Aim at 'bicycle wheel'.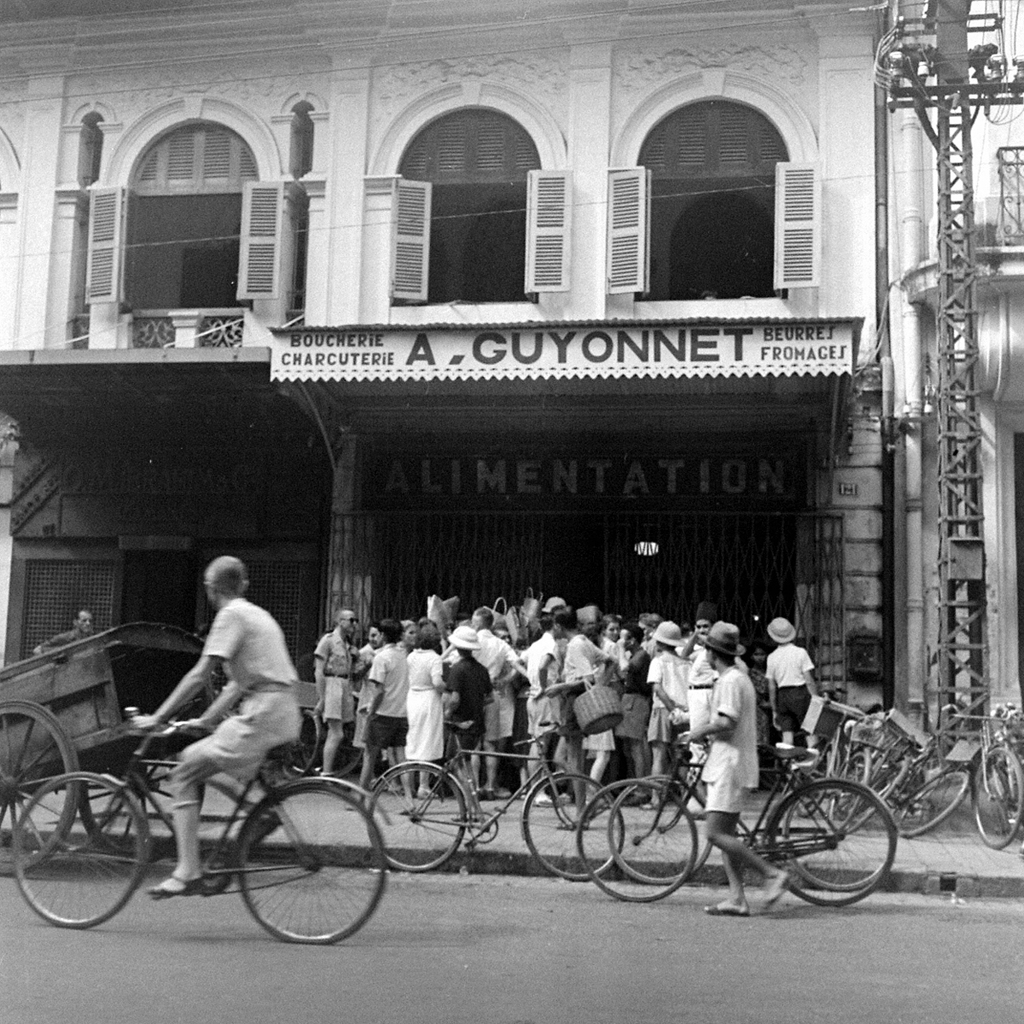
Aimed at bbox=(783, 792, 881, 898).
